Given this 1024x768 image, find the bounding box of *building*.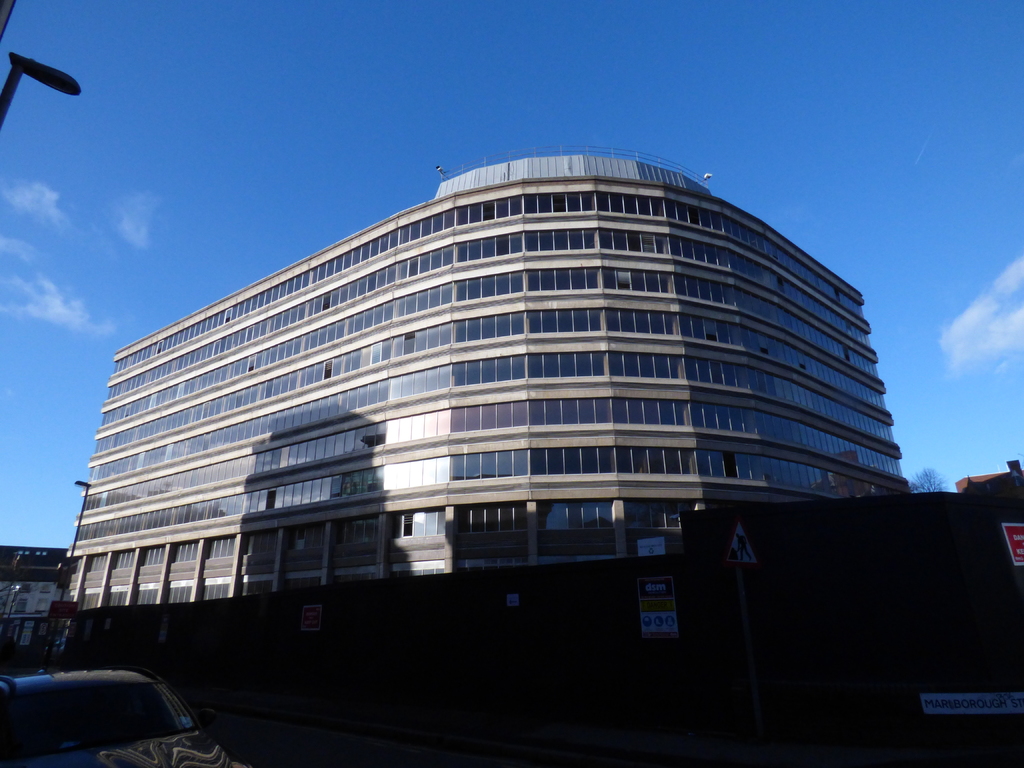
box(55, 150, 913, 616).
